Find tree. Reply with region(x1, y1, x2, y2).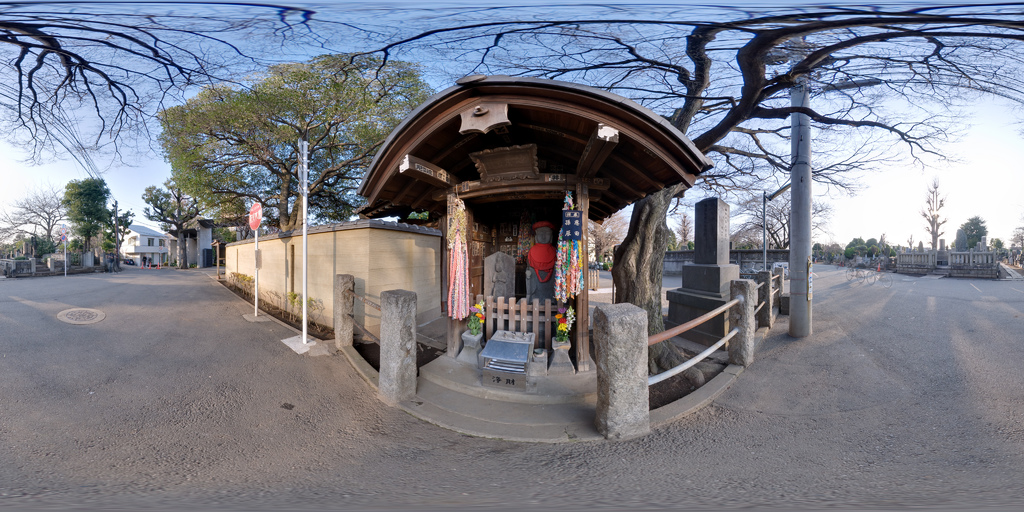
region(141, 179, 209, 270).
